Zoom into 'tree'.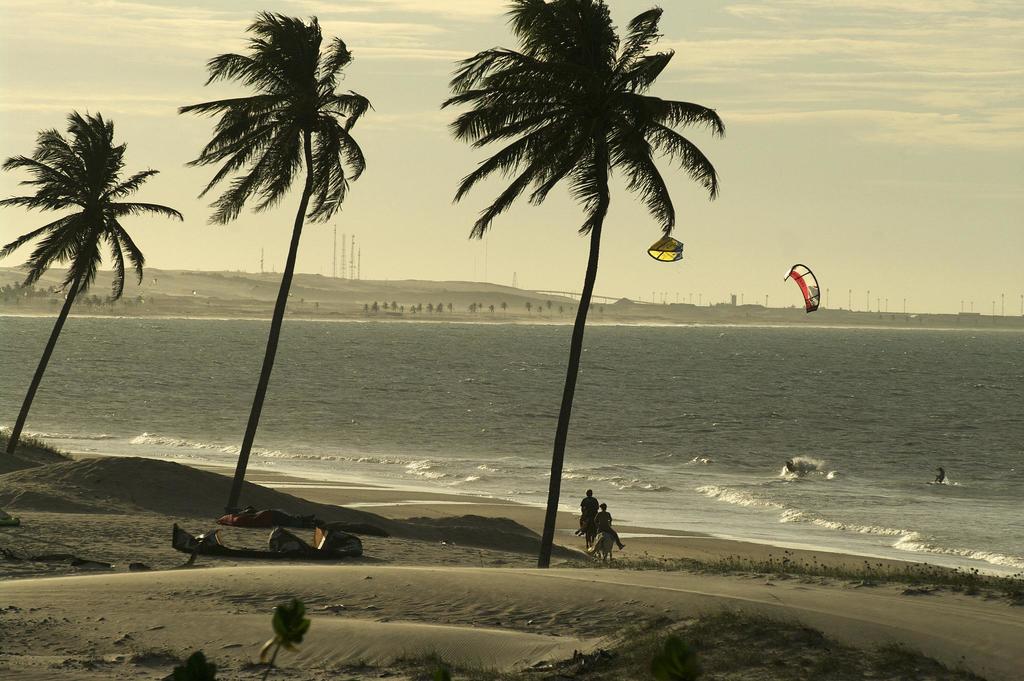
Zoom target: 474/301/486/318.
